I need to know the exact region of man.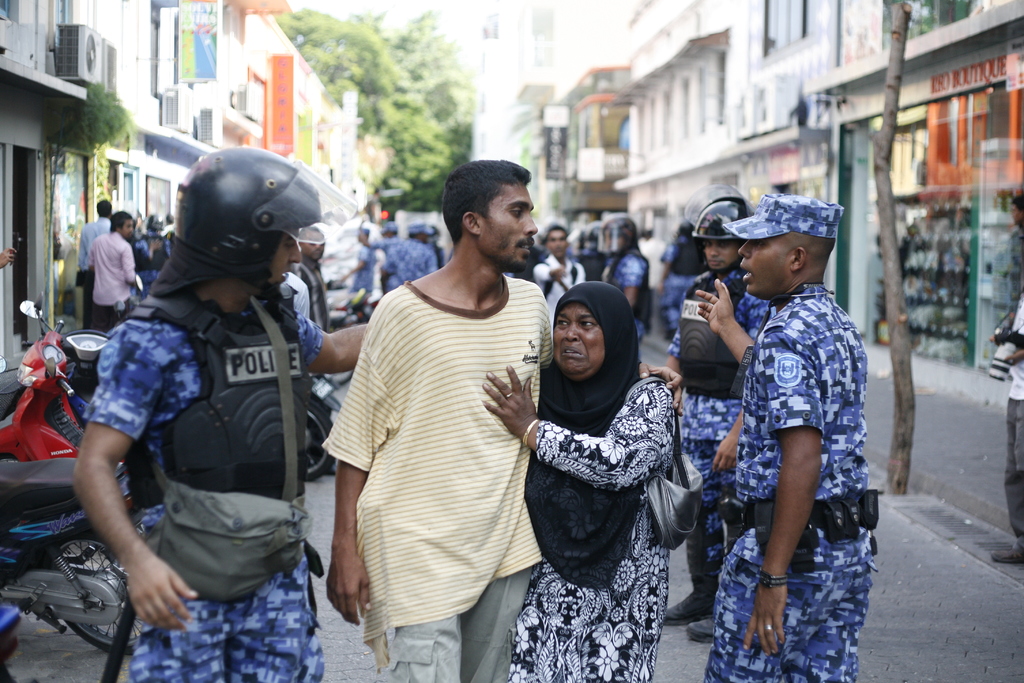
Region: 667,181,774,638.
